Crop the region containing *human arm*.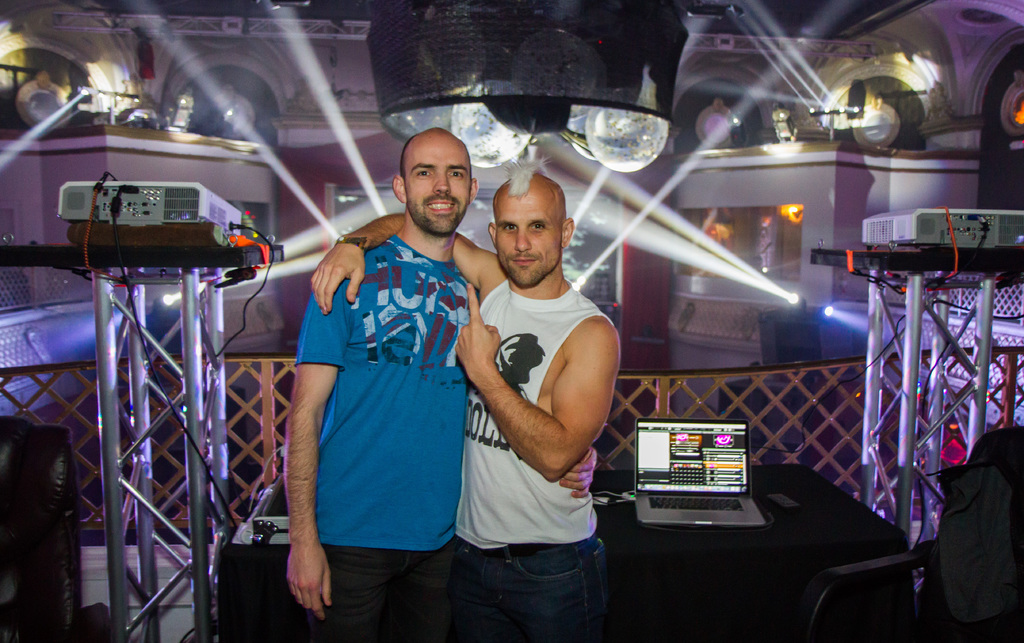
Crop region: {"x1": 305, "y1": 202, "x2": 520, "y2": 318}.
